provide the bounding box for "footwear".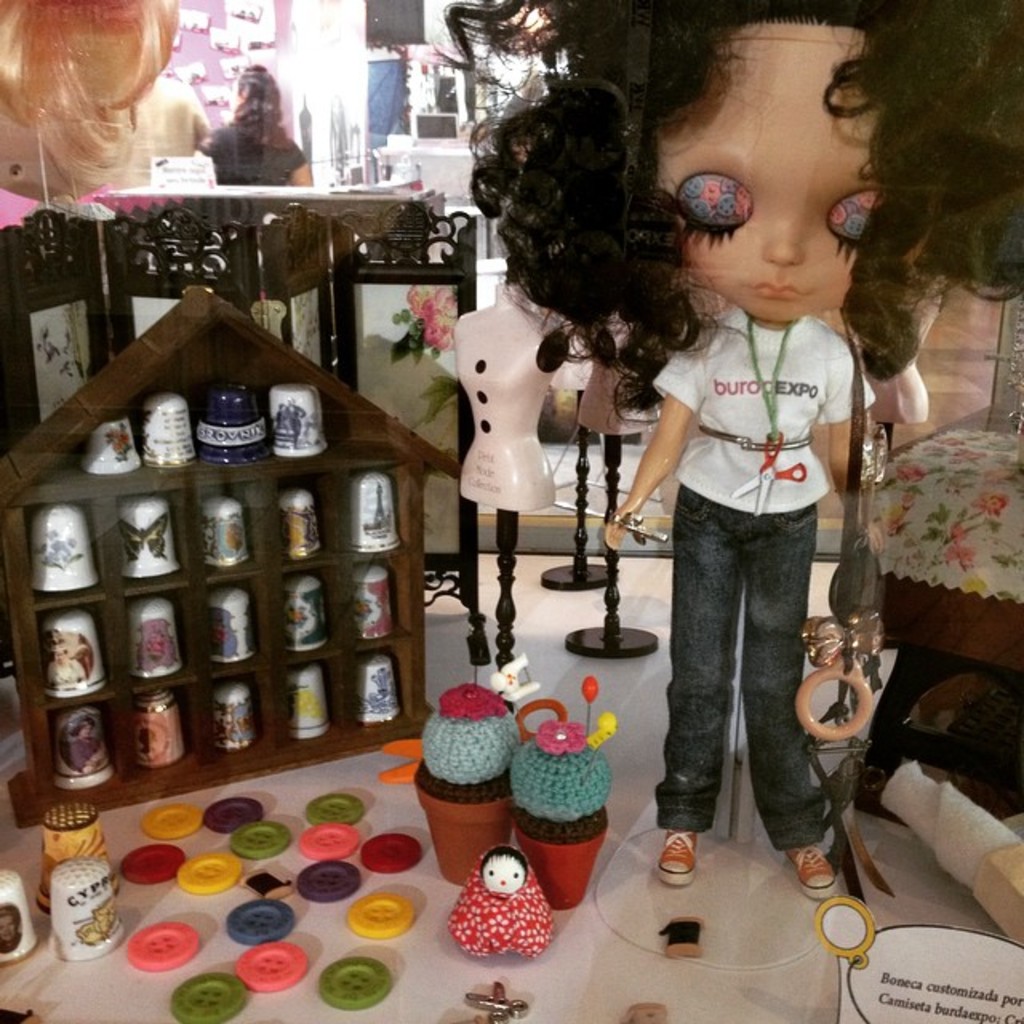
(x1=658, y1=827, x2=698, y2=883).
